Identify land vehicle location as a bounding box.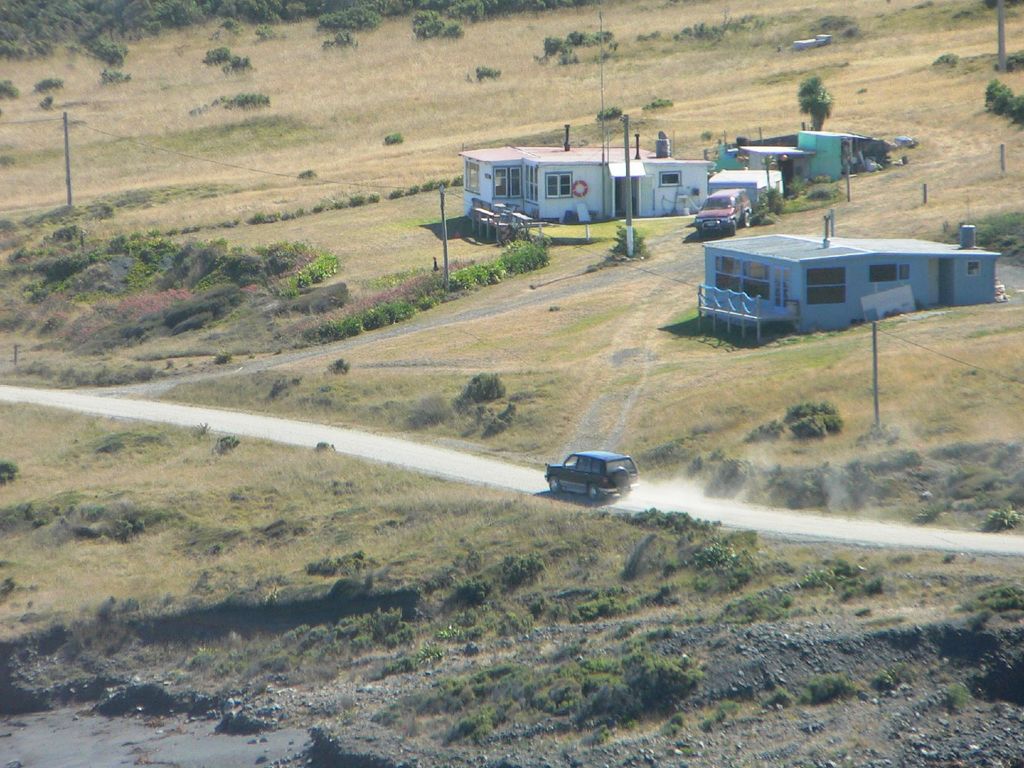
(546,445,641,509).
